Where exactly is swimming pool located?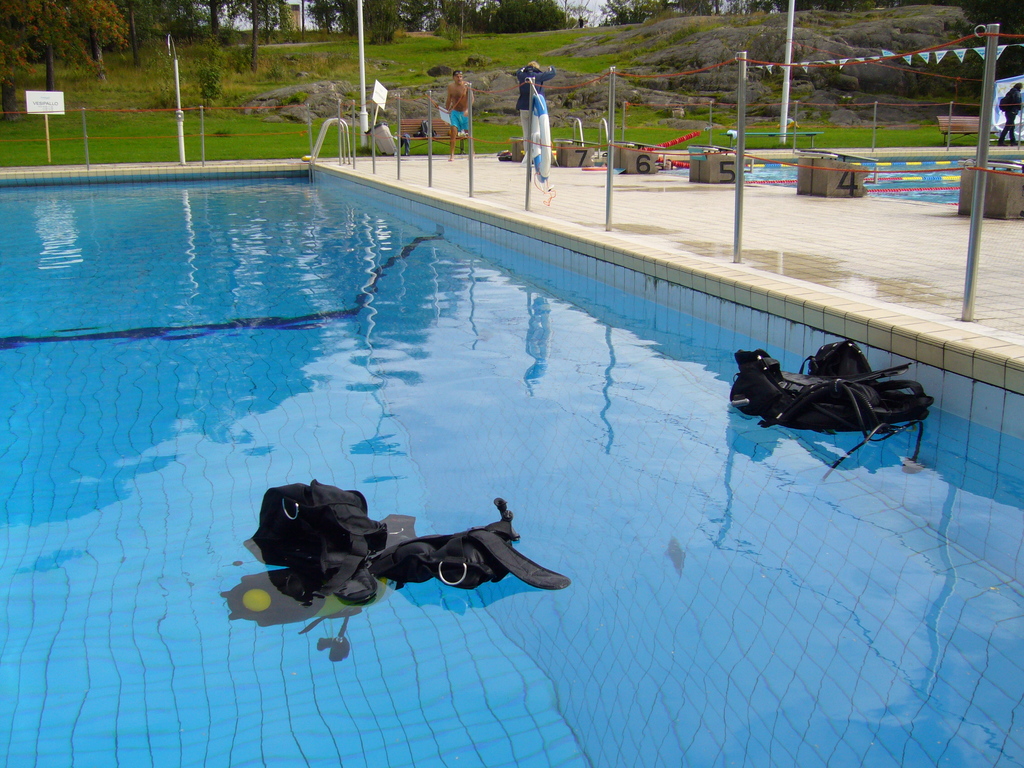
Its bounding box is 677/150/1023/216.
